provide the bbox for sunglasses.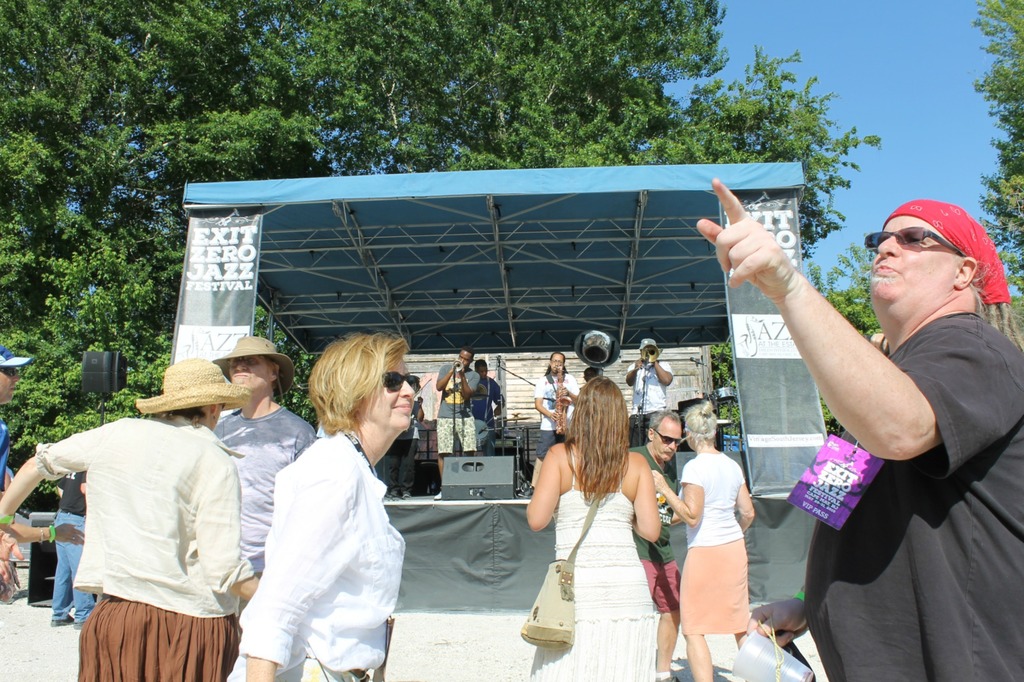
{"left": 865, "top": 225, "right": 968, "bottom": 265}.
